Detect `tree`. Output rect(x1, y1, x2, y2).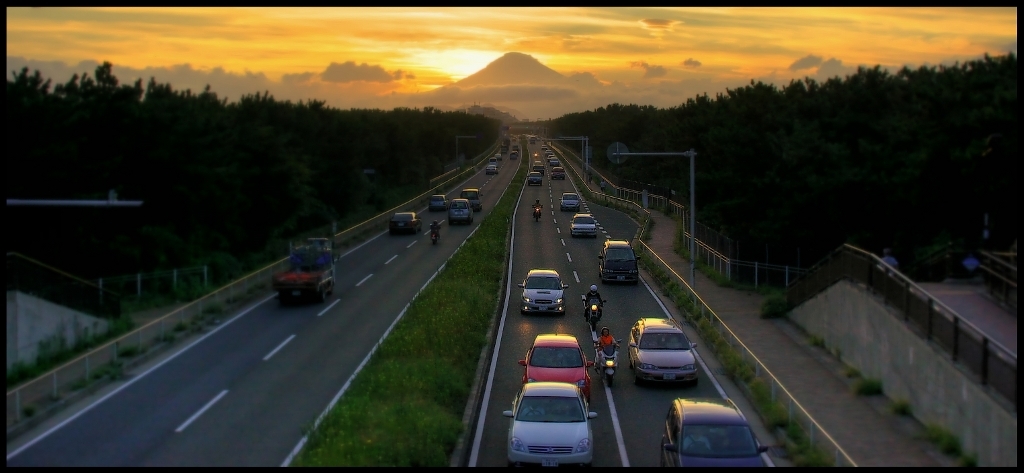
rect(95, 58, 119, 86).
